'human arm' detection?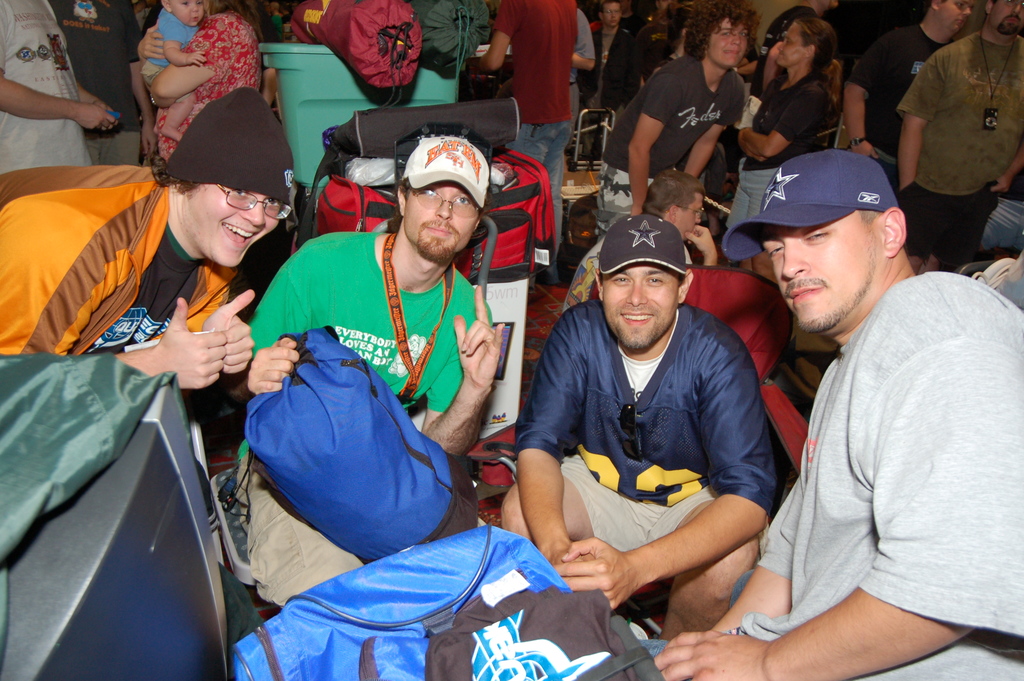
<box>154,28,202,72</box>
